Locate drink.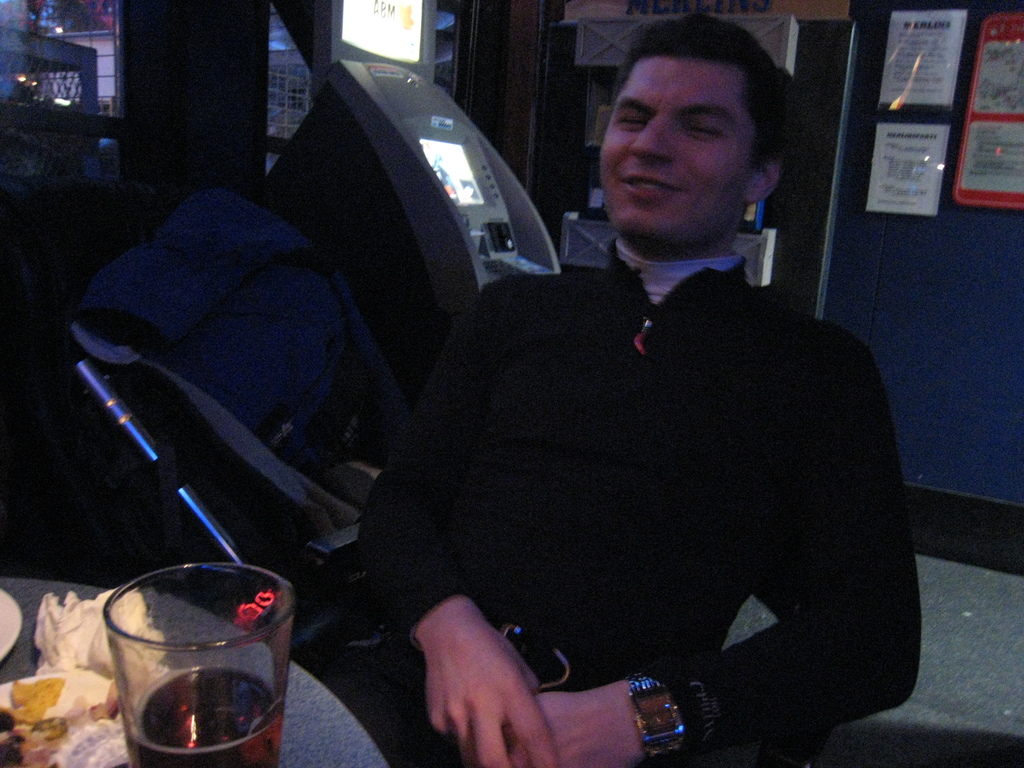
Bounding box: 127,669,287,767.
